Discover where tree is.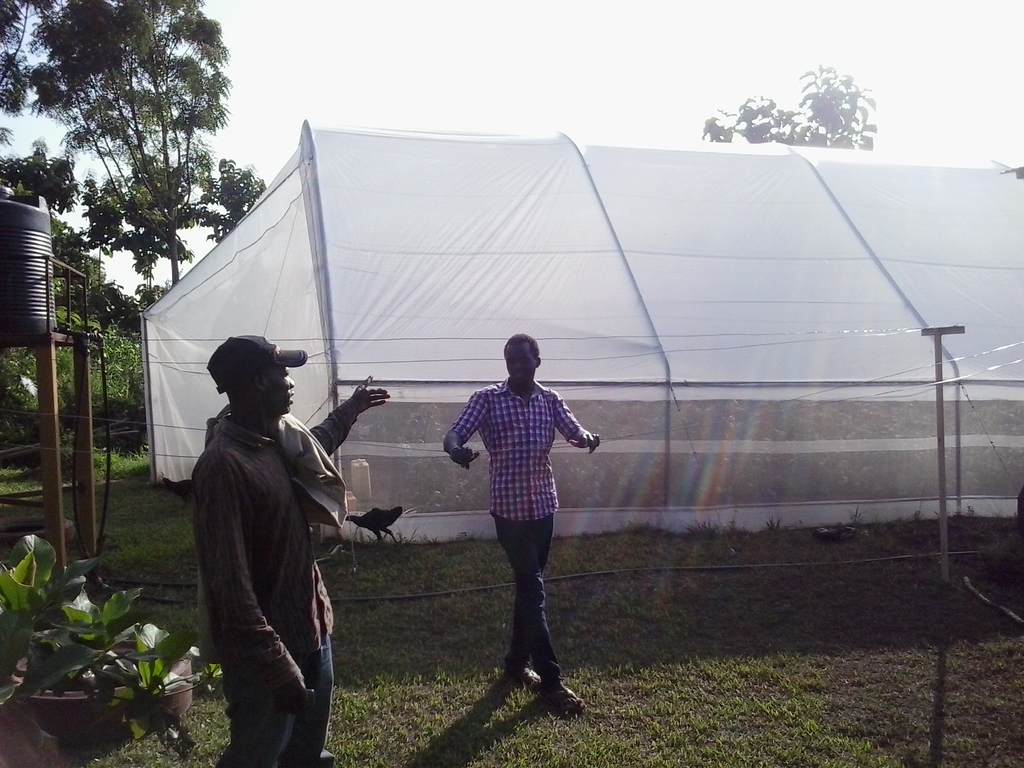
Discovered at select_region(697, 68, 874, 155).
